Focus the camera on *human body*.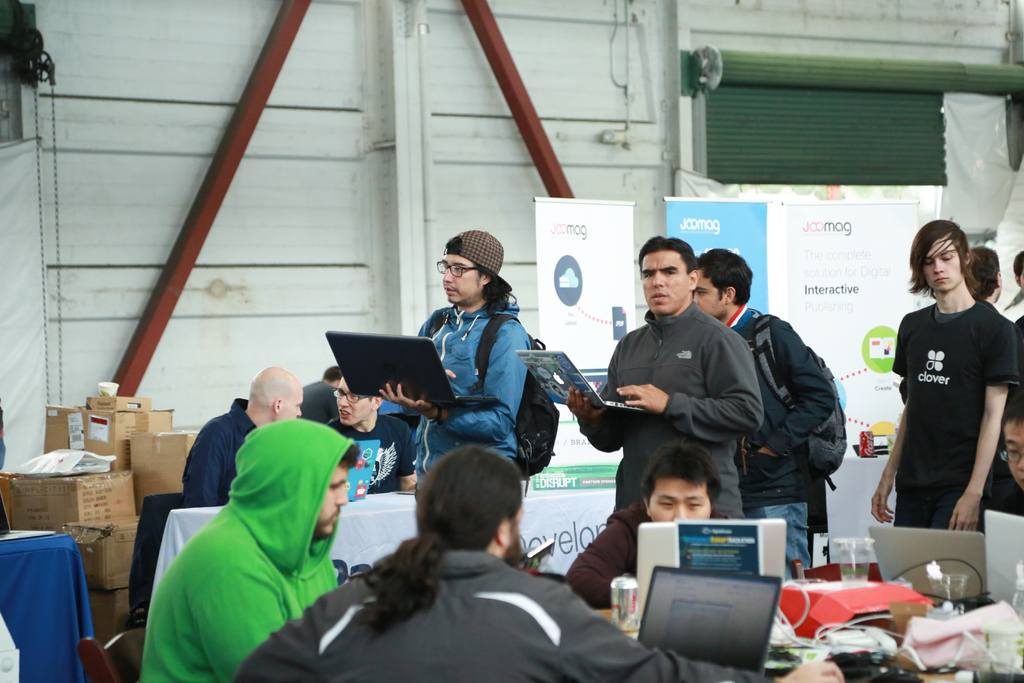
Focus region: crop(556, 292, 770, 525).
